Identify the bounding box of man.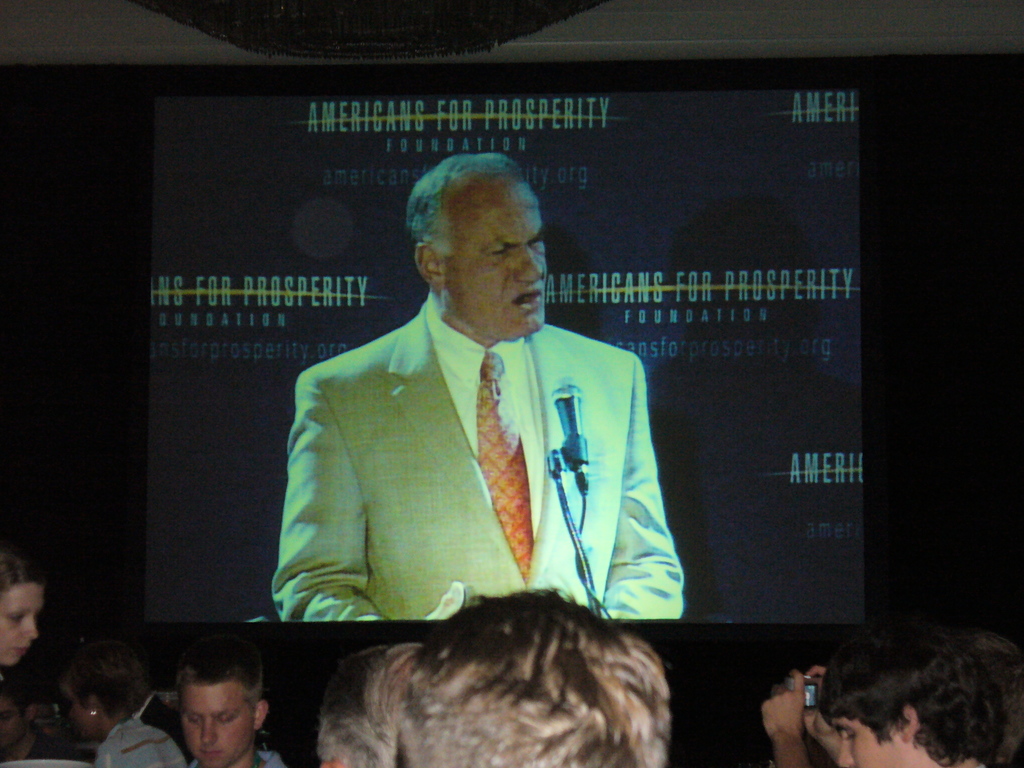
box(809, 620, 1004, 767).
